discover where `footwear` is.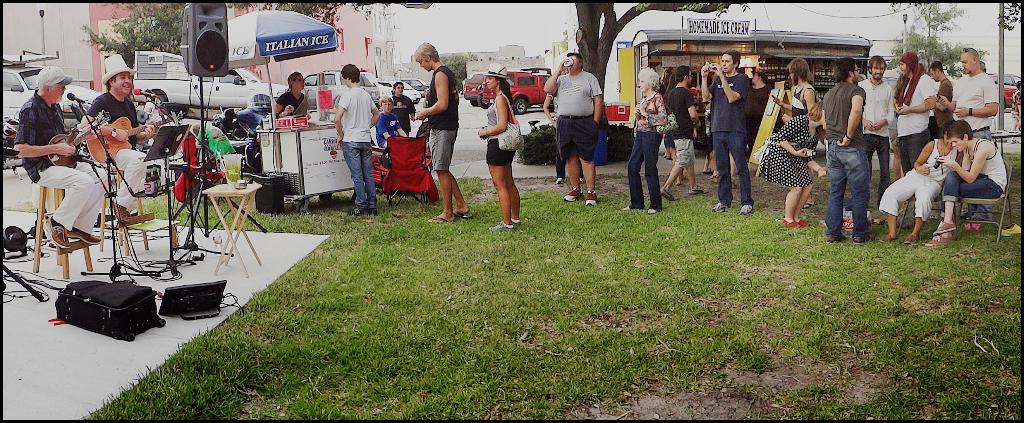
Discovered at detection(877, 223, 894, 237).
